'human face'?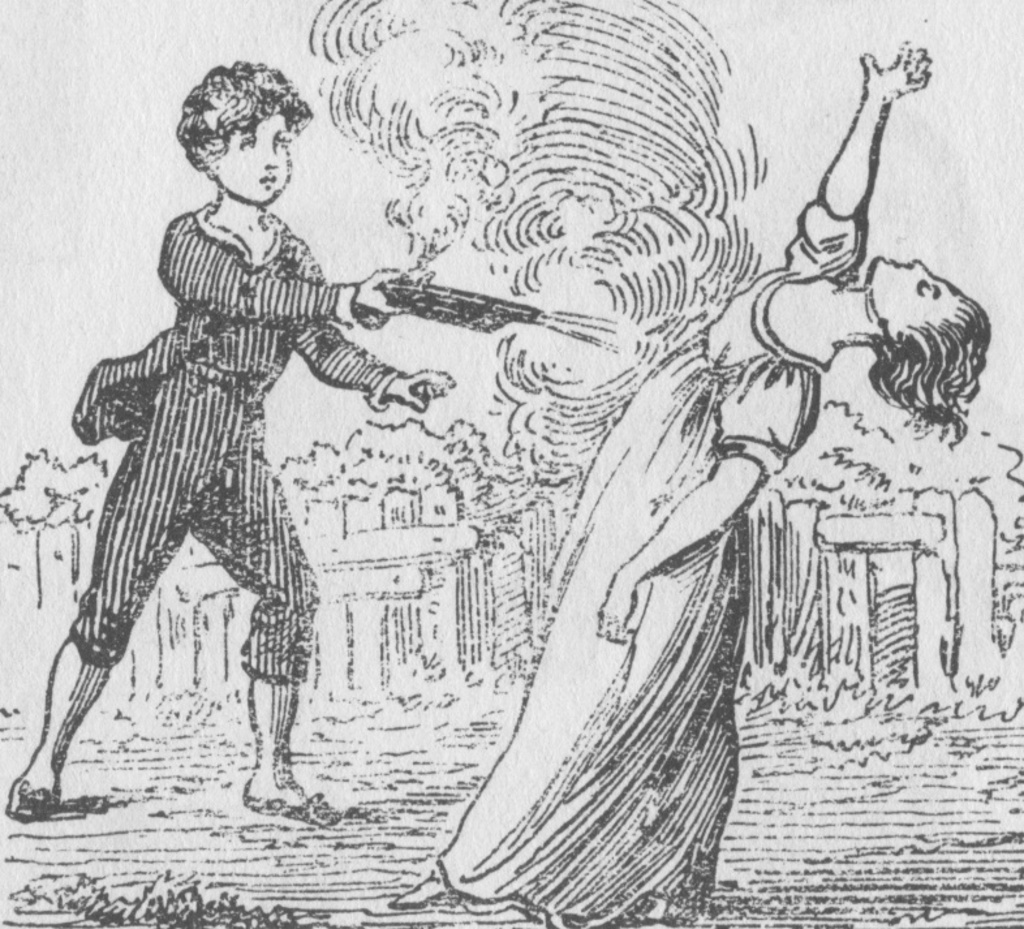
(left=874, top=251, right=965, bottom=334)
